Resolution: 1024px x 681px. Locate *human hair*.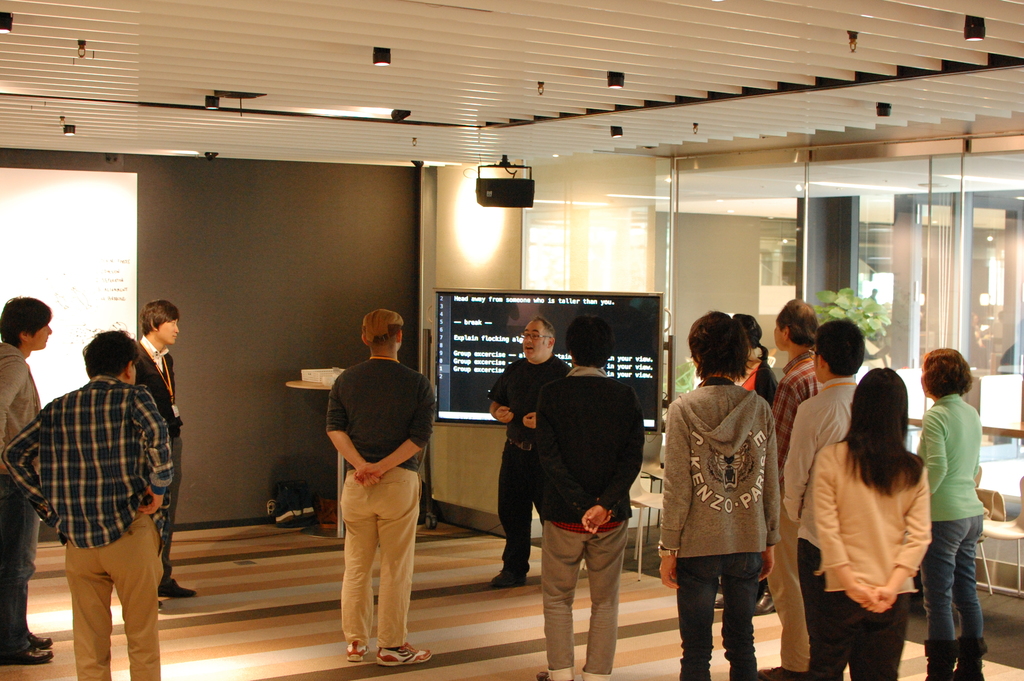
locate(814, 320, 867, 378).
